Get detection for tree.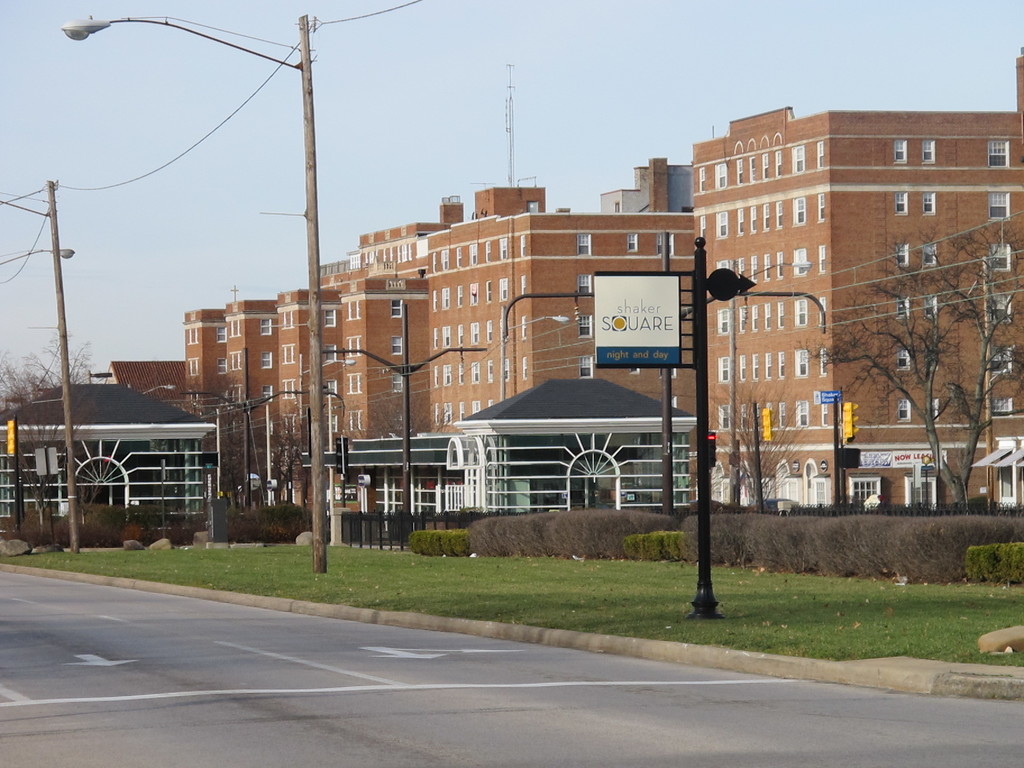
Detection: Rect(220, 391, 358, 522).
